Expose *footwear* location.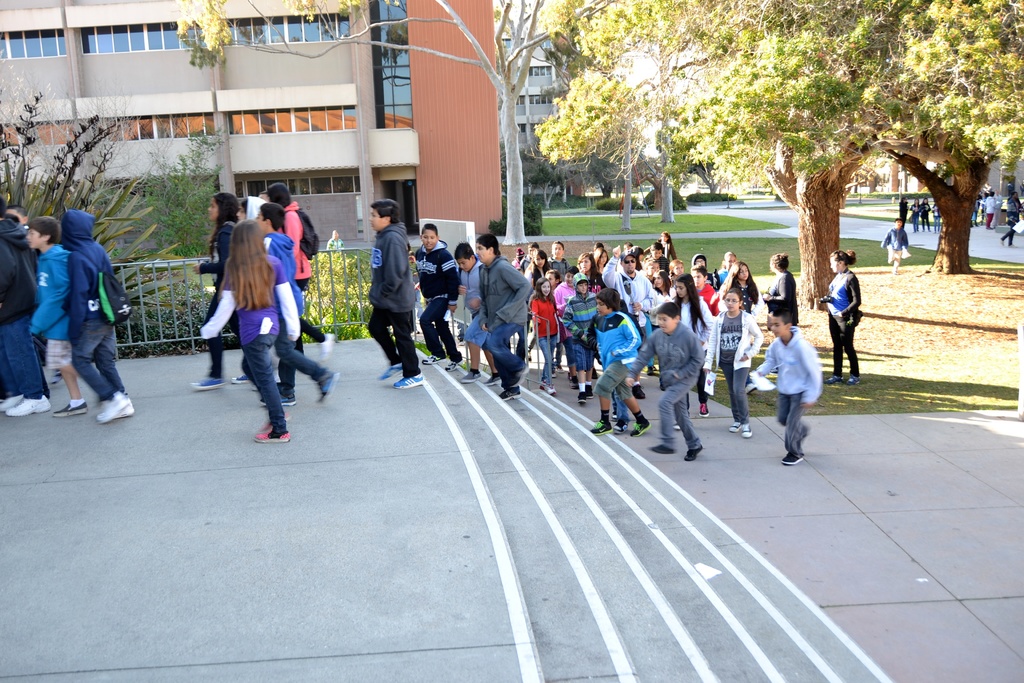
Exposed at l=378, t=363, r=405, b=382.
